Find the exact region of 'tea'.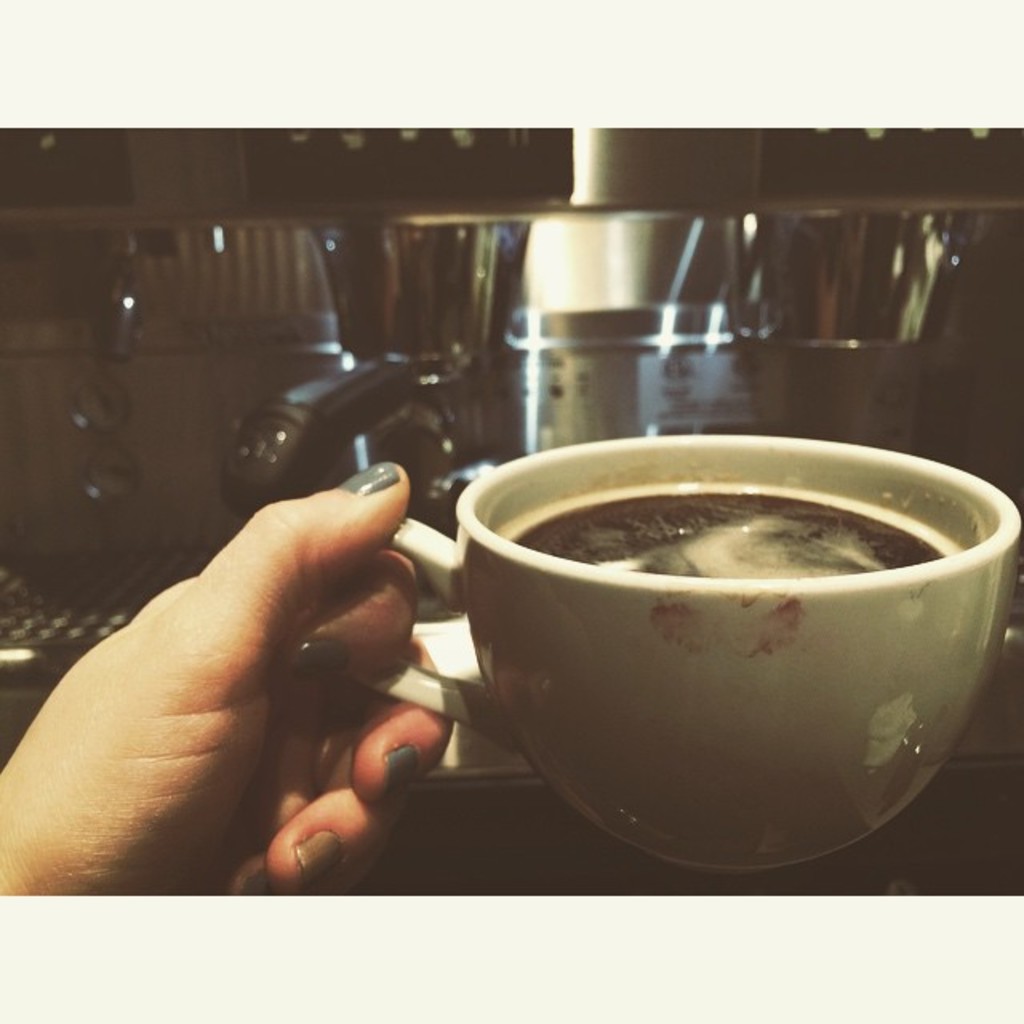
Exact region: bbox(498, 485, 965, 576).
